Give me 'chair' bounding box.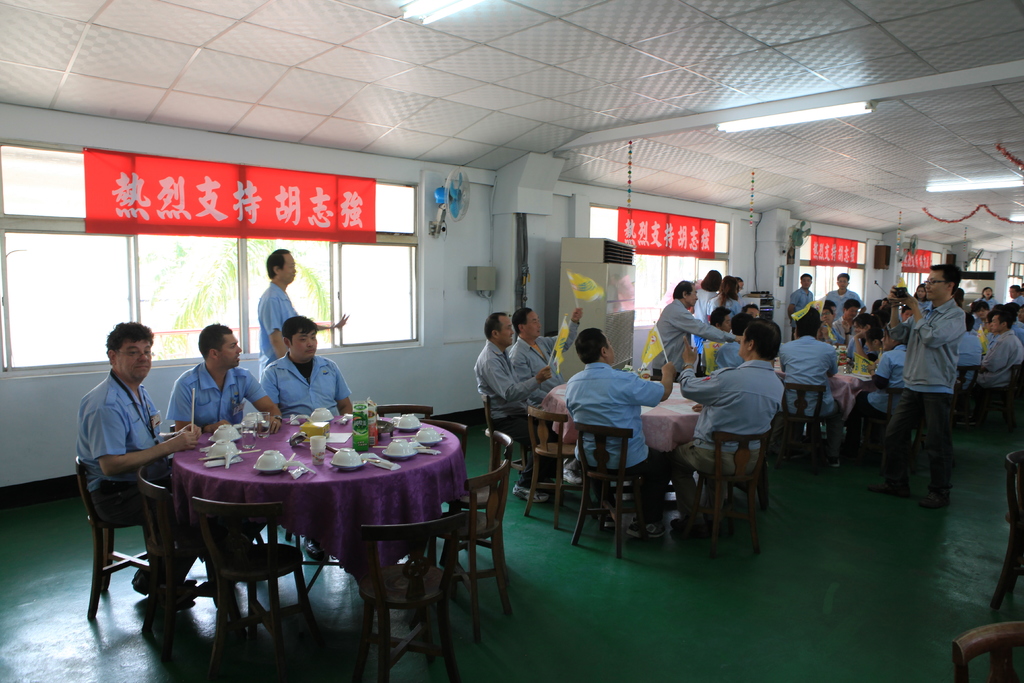
<bbox>986, 366, 1023, 433</bbox>.
